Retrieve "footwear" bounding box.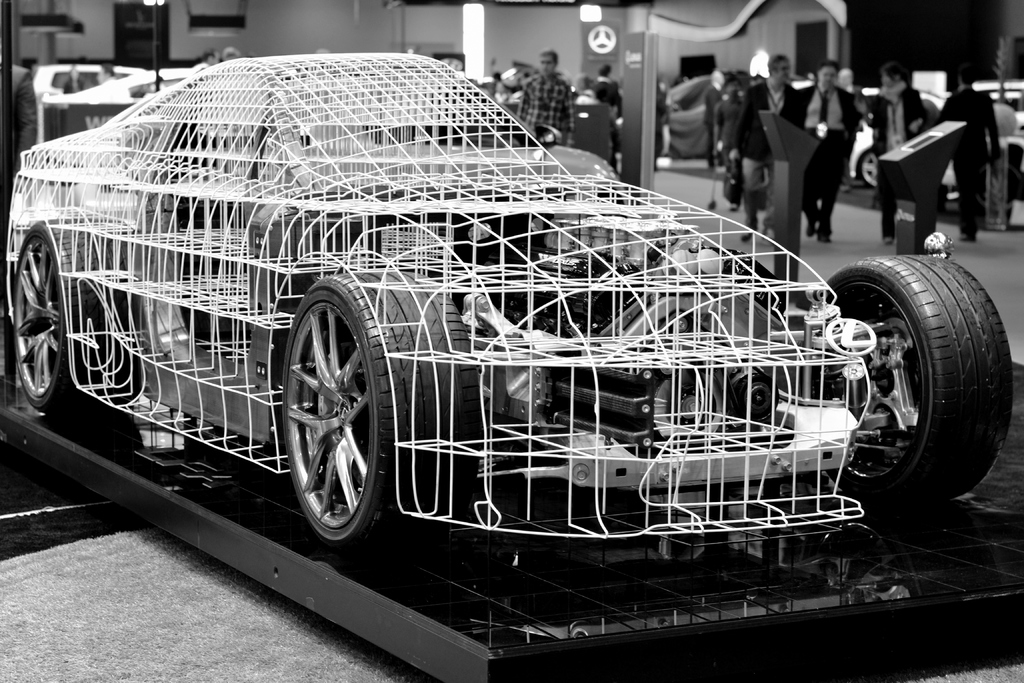
Bounding box: left=964, top=230, right=979, bottom=244.
